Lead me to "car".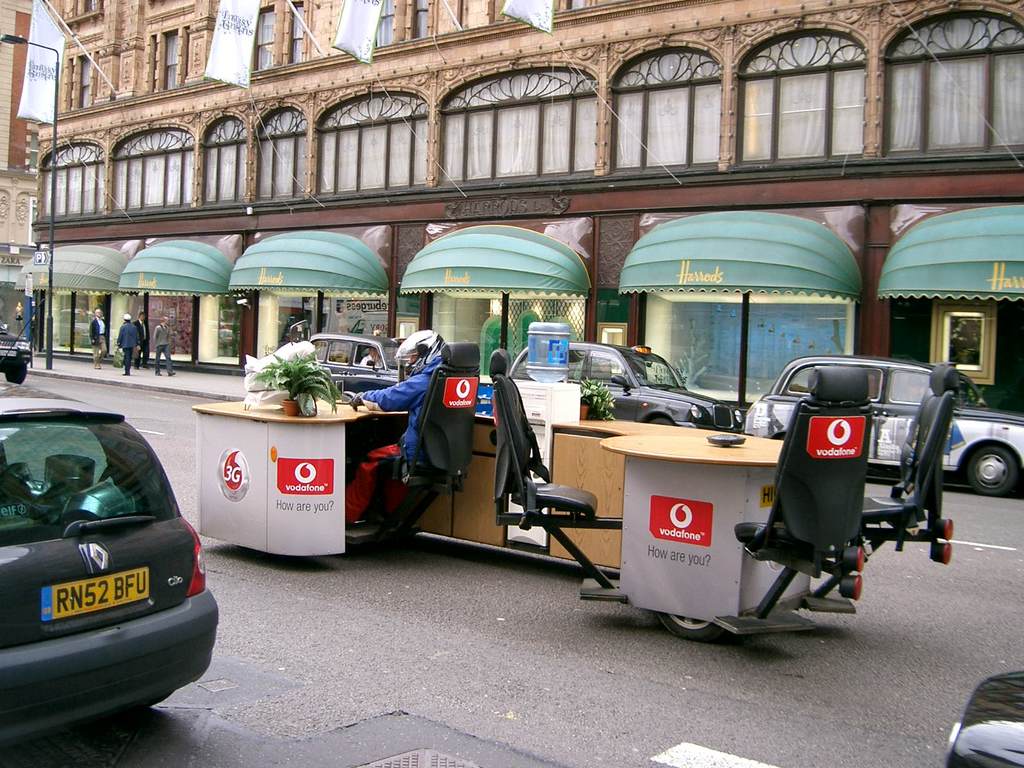
Lead to <box>741,353,1023,497</box>.
